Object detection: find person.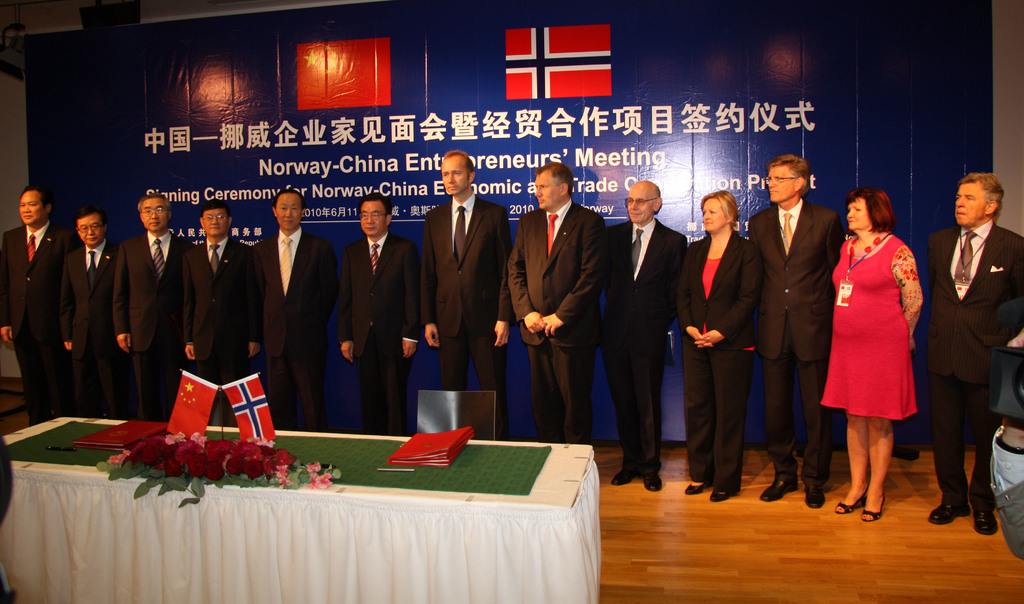
Rect(835, 180, 935, 523).
